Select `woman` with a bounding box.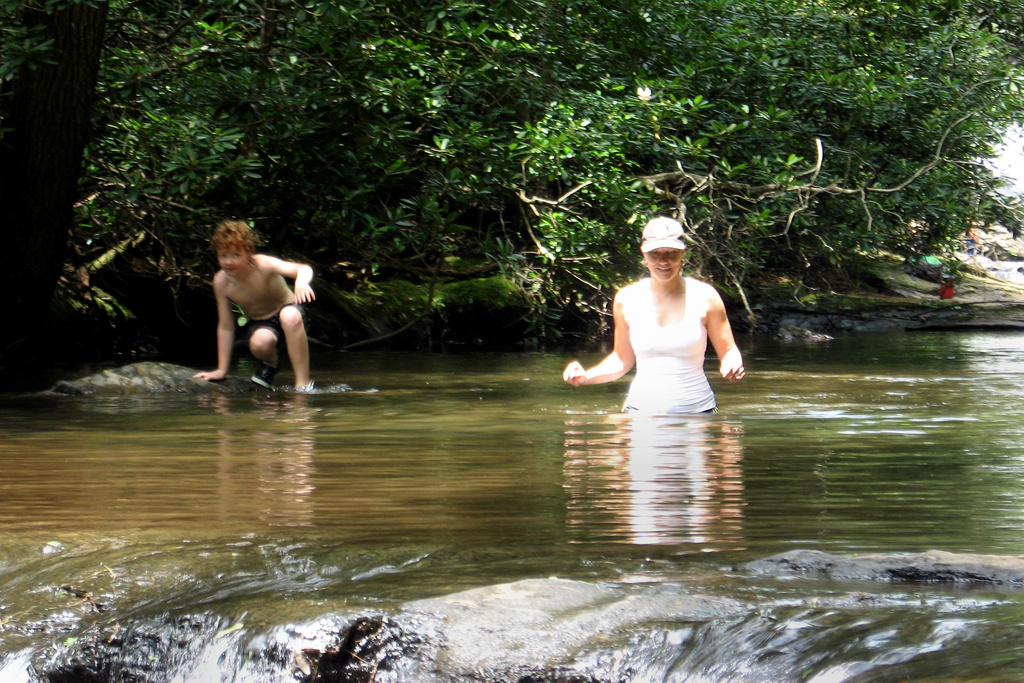
bbox=(568, 218, 747, 424).
